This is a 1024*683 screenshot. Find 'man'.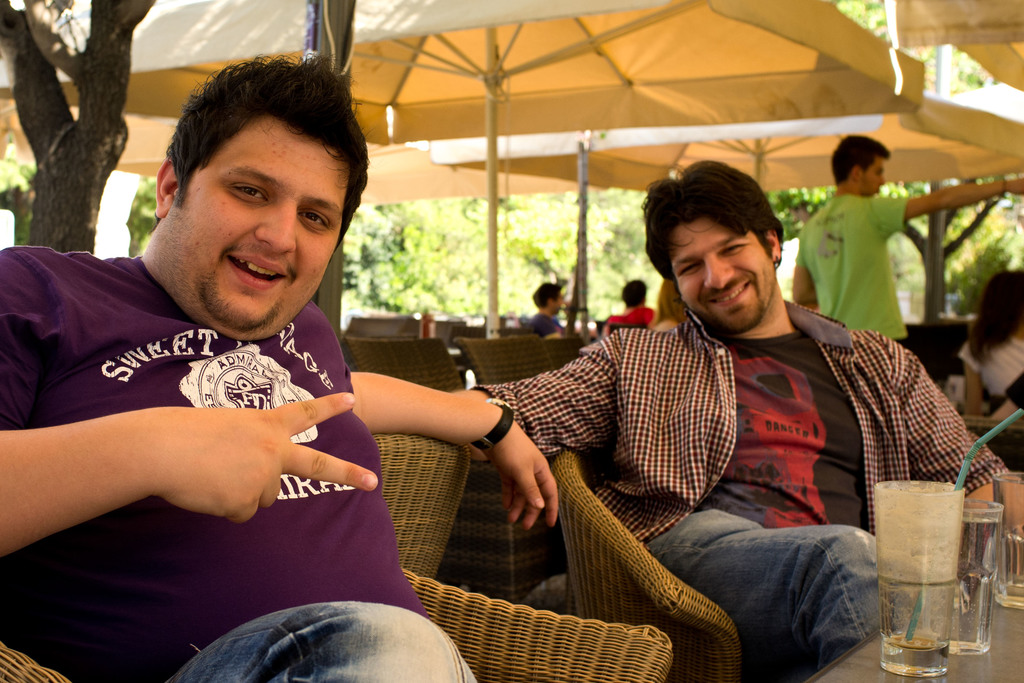
Bounding box: BBox(0, 52, 561, 682).
